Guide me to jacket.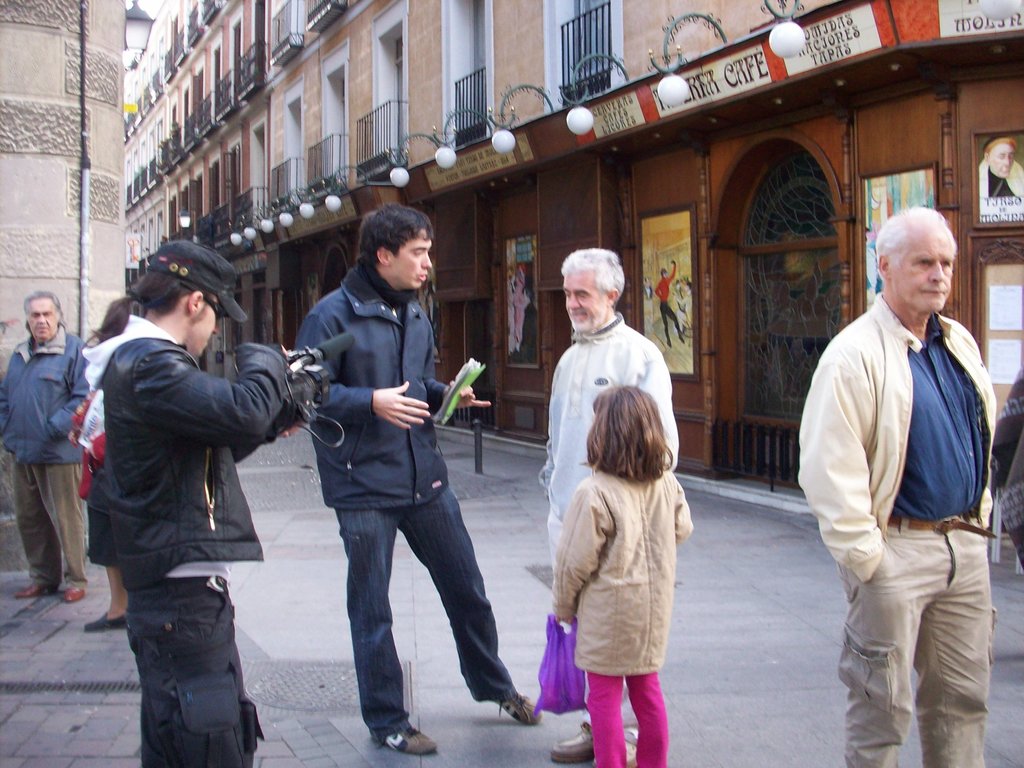
Guidance: left=546, top=463, right=697, bottom=680.
